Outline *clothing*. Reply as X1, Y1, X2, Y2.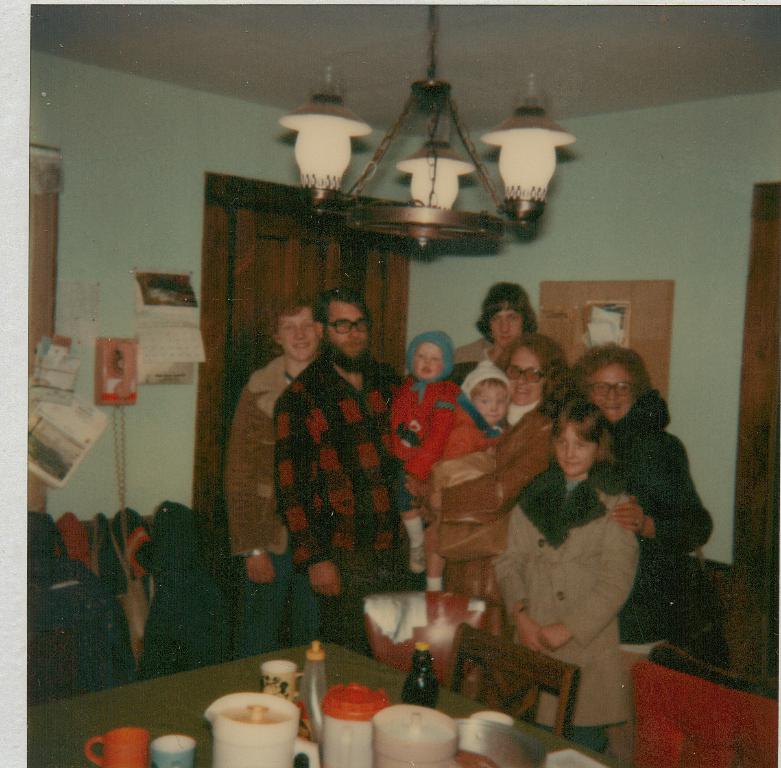
226, 353, 322, 654.
